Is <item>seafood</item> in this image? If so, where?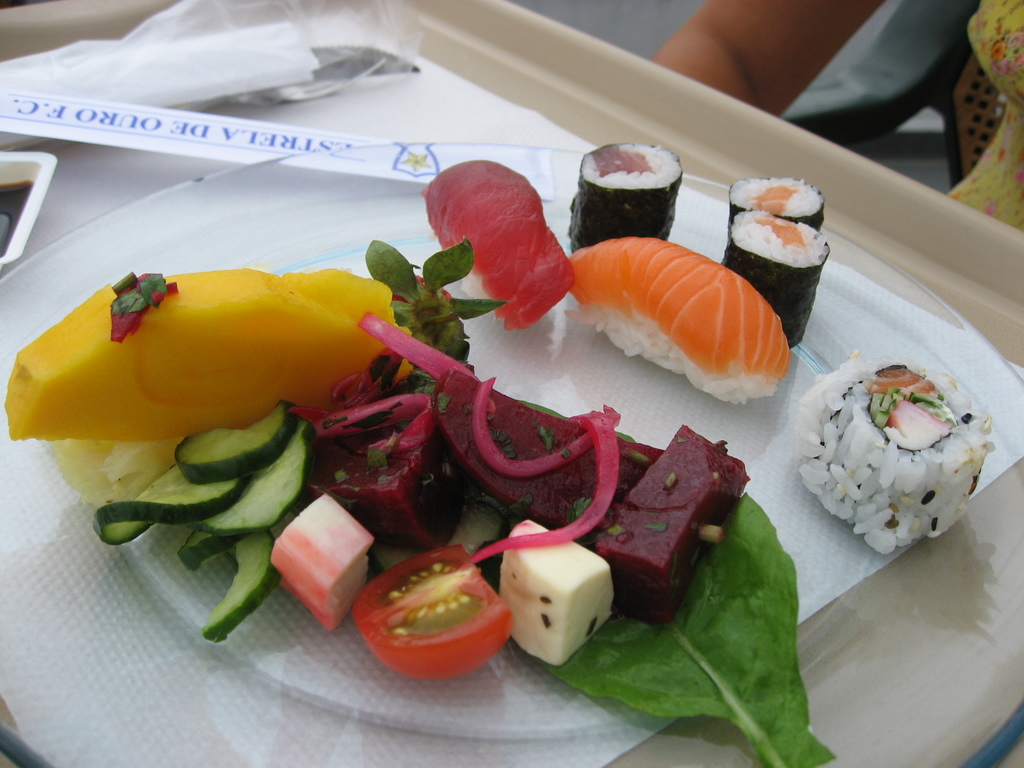
Yes, at detection(728, 177, 824, 224).
